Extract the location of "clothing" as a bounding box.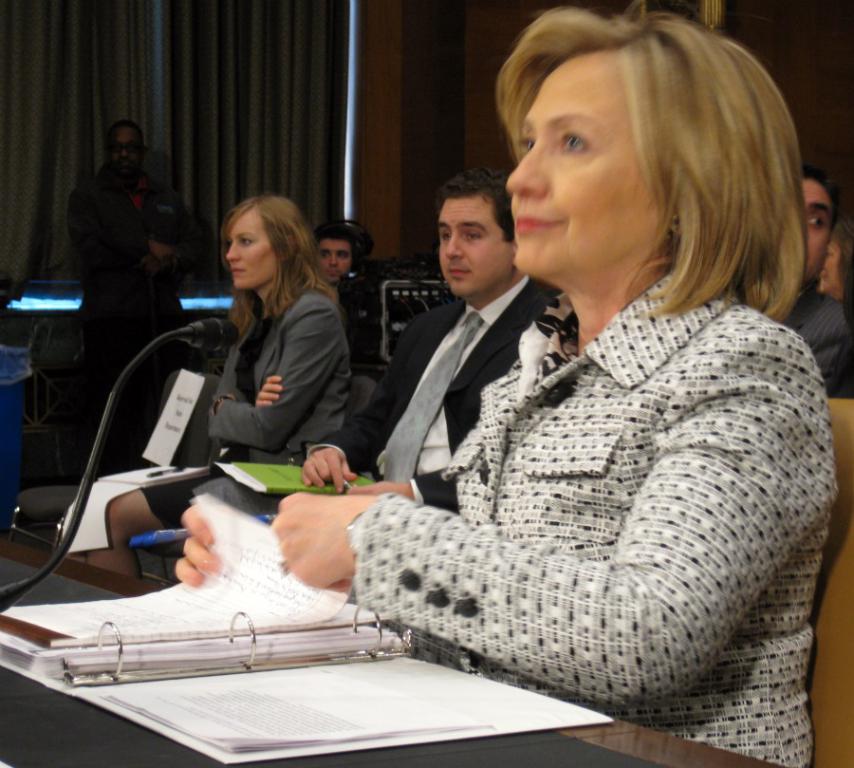
{"left": 347, "top": 202, "right": 832, "bottom": 749}.
